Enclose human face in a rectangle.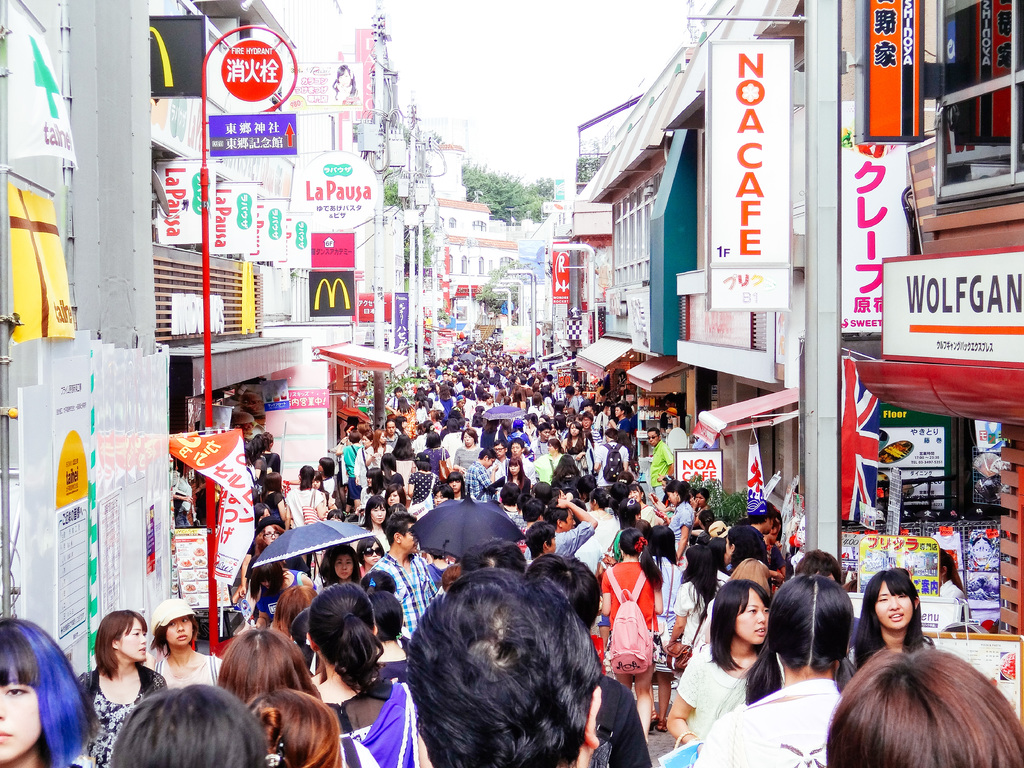
257, 579, 266, 589.
